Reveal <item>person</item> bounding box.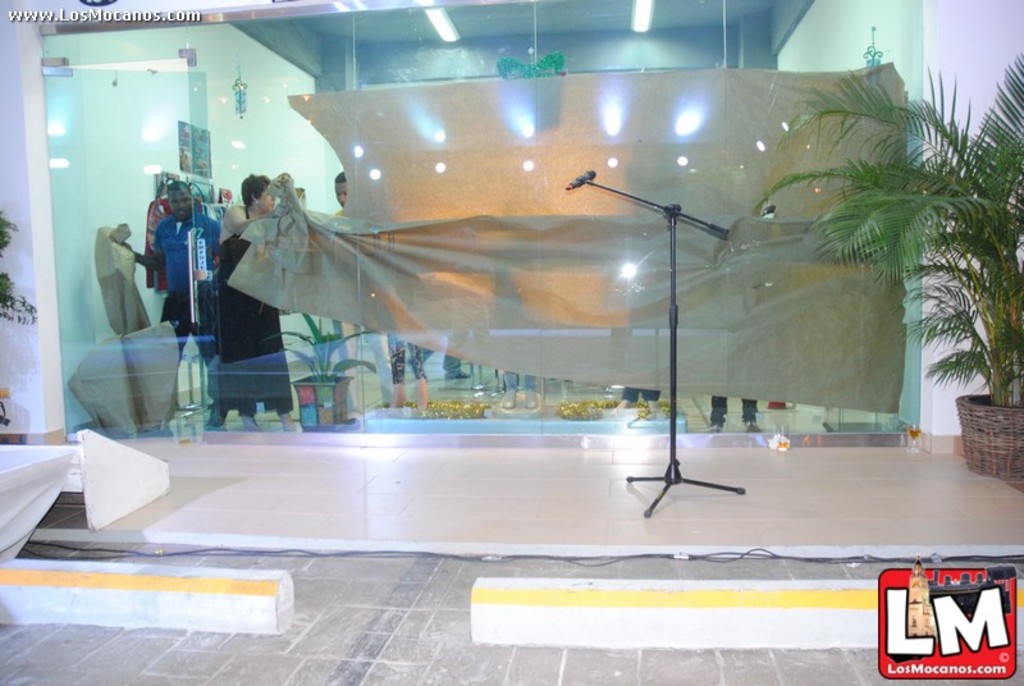
Revealed: bbox=[324, 168, 401, 424].
